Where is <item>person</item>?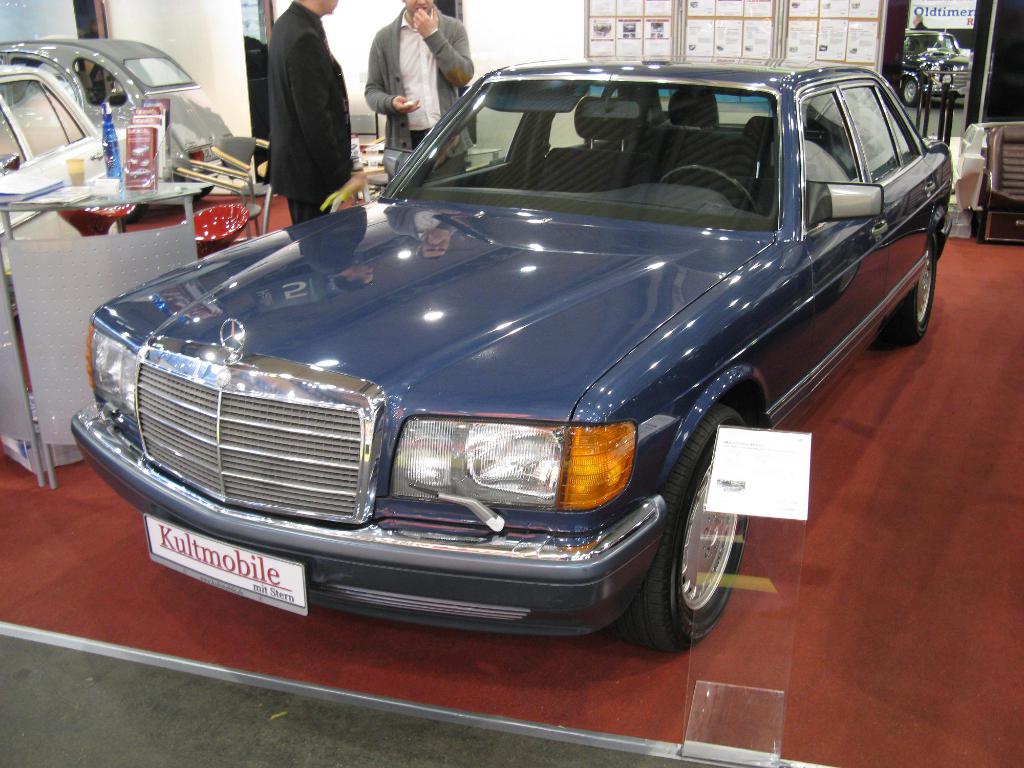
<box>365,0,474,177</box>.
